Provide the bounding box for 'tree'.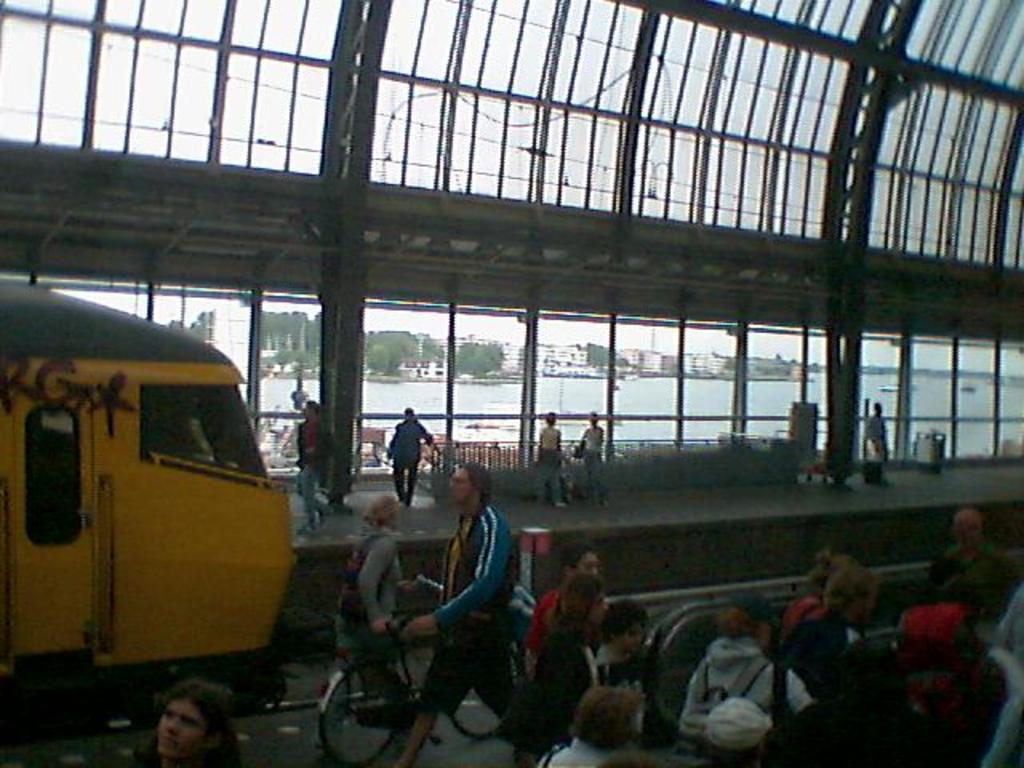
[365, 341, 390, 386].
